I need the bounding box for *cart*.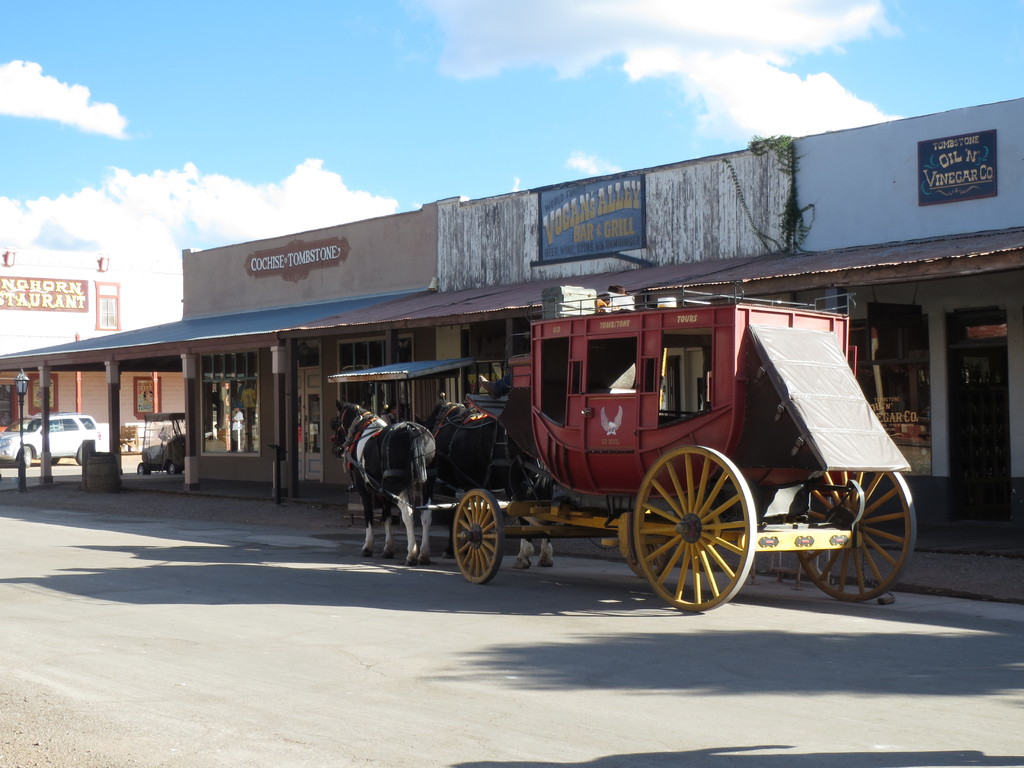
Here it is: locate(341, 282, 918, 612).
